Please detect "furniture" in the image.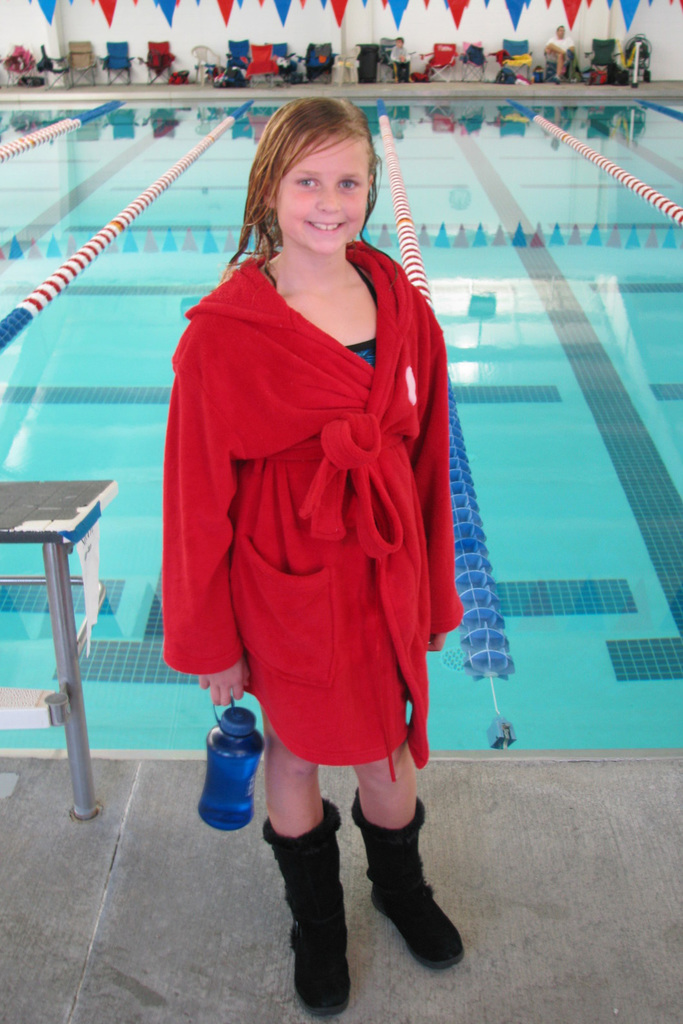
539, 42, 585, 83.
